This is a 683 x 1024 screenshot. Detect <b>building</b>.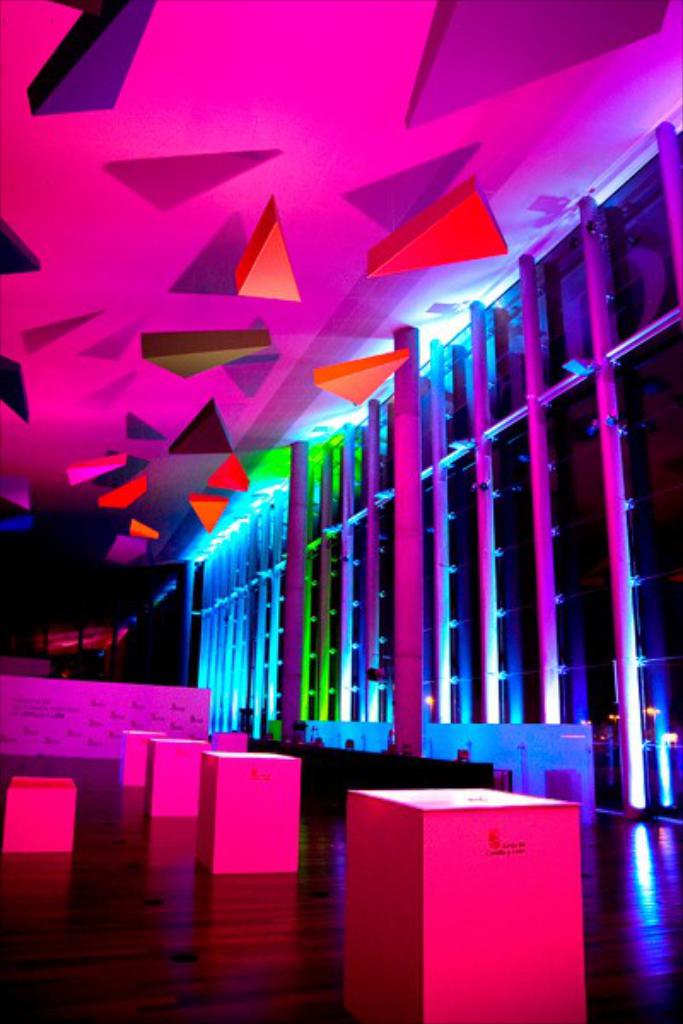
rect(0, 2, 681, 1022).
